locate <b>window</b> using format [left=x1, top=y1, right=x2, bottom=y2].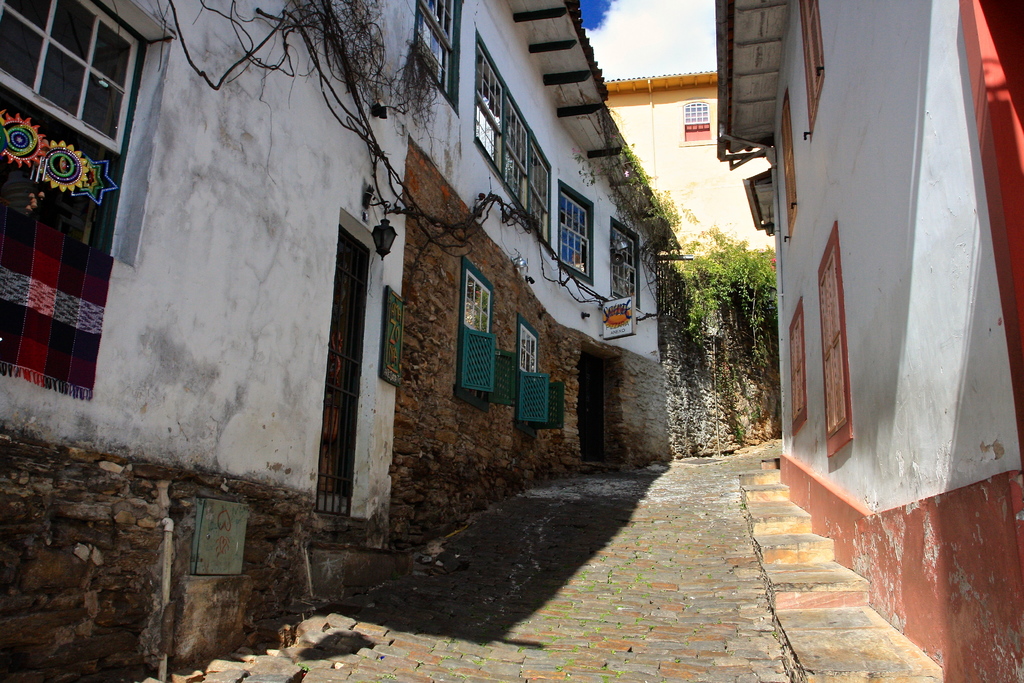
[left=594, top=219, right=644, bottom=318].
